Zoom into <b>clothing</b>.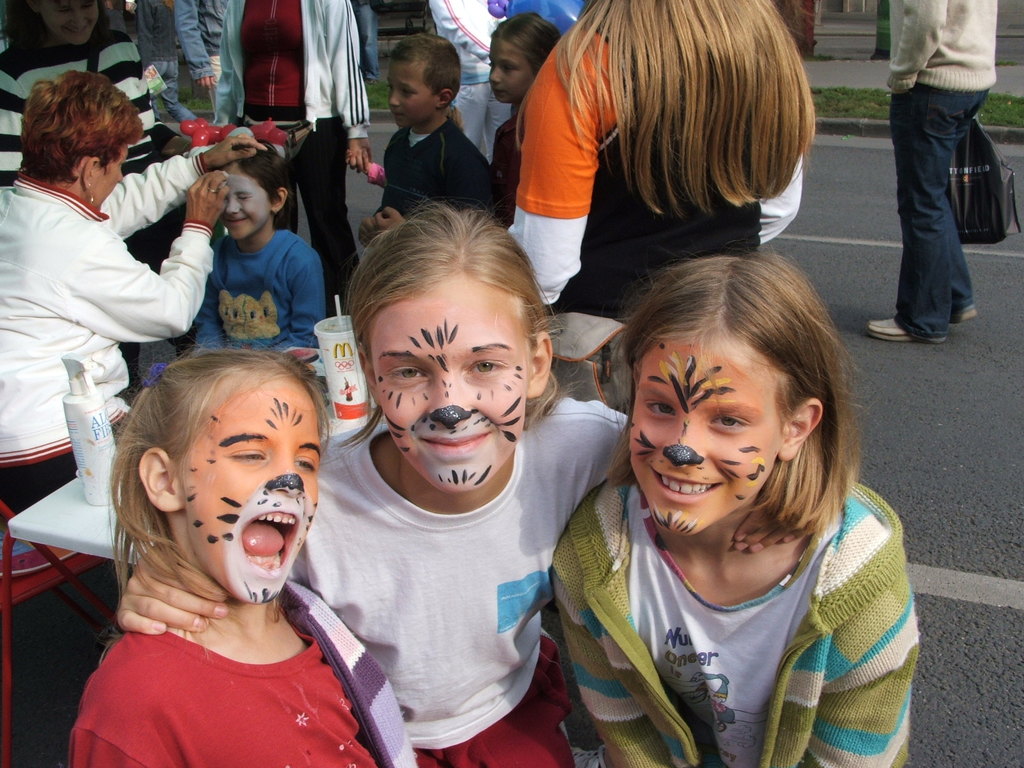
Zoom target: [138, 0, 202, 125].
